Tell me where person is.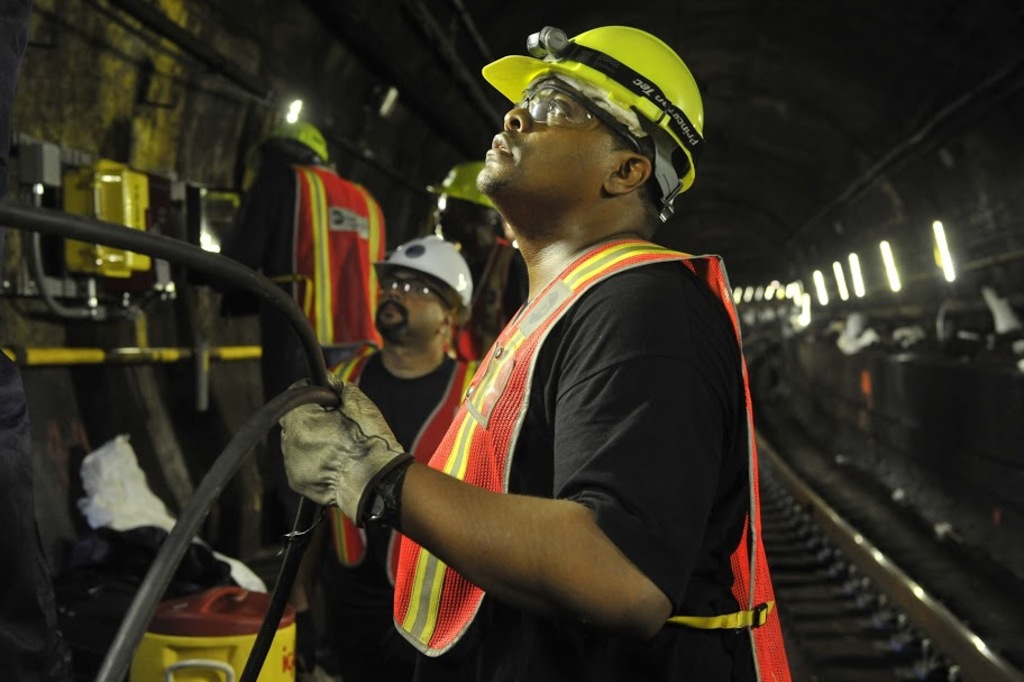
person is at box(271, 22, 760, 681).
